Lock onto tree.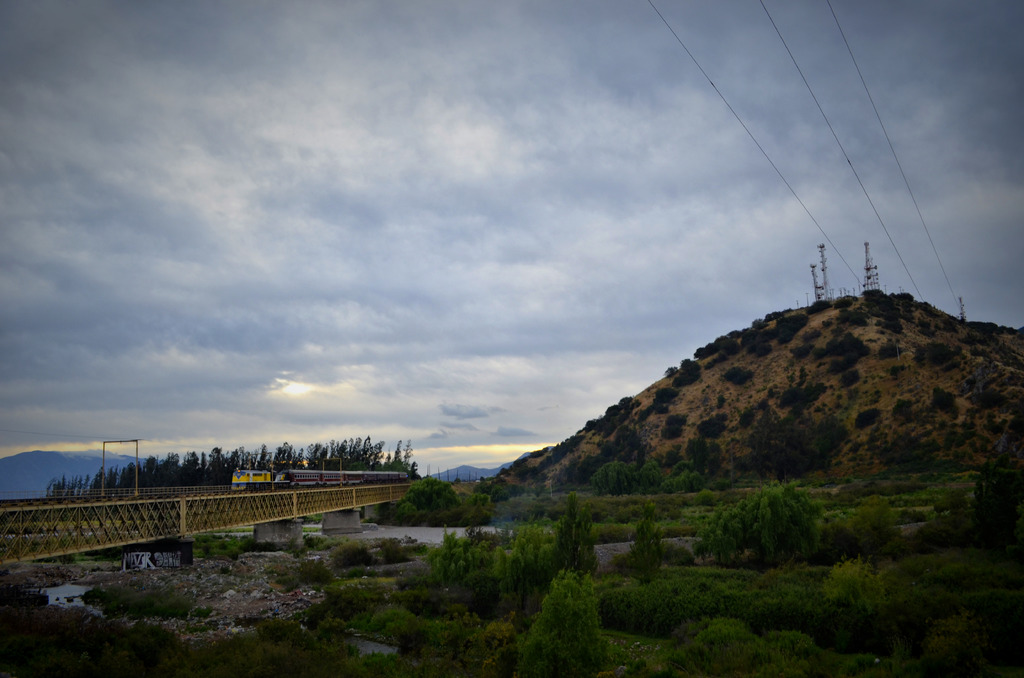
Locked: left=529, top=476, right=545, bottom=501.
